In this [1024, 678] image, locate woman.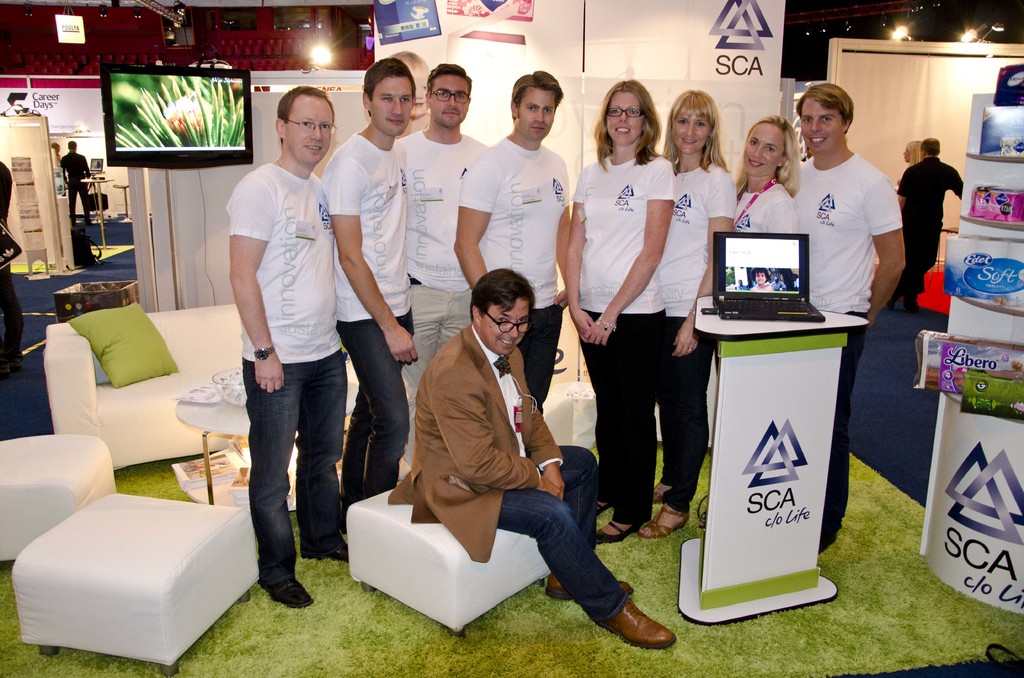
Bounding box: BBox(895, 139, 917, 198).
